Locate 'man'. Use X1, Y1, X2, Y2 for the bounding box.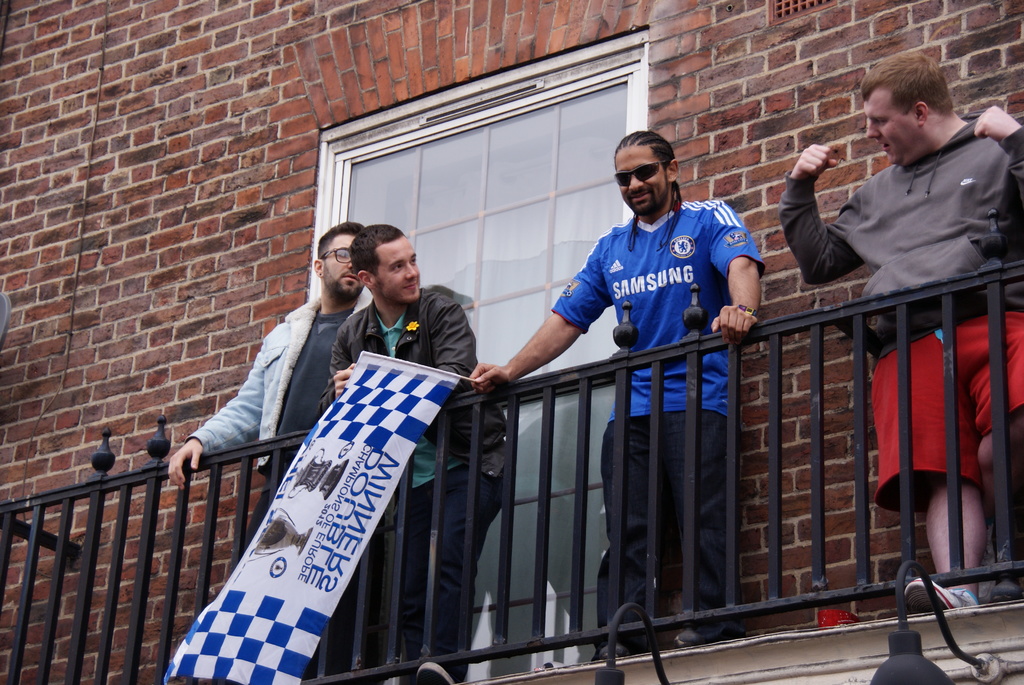
309, 225, 500, 684.
